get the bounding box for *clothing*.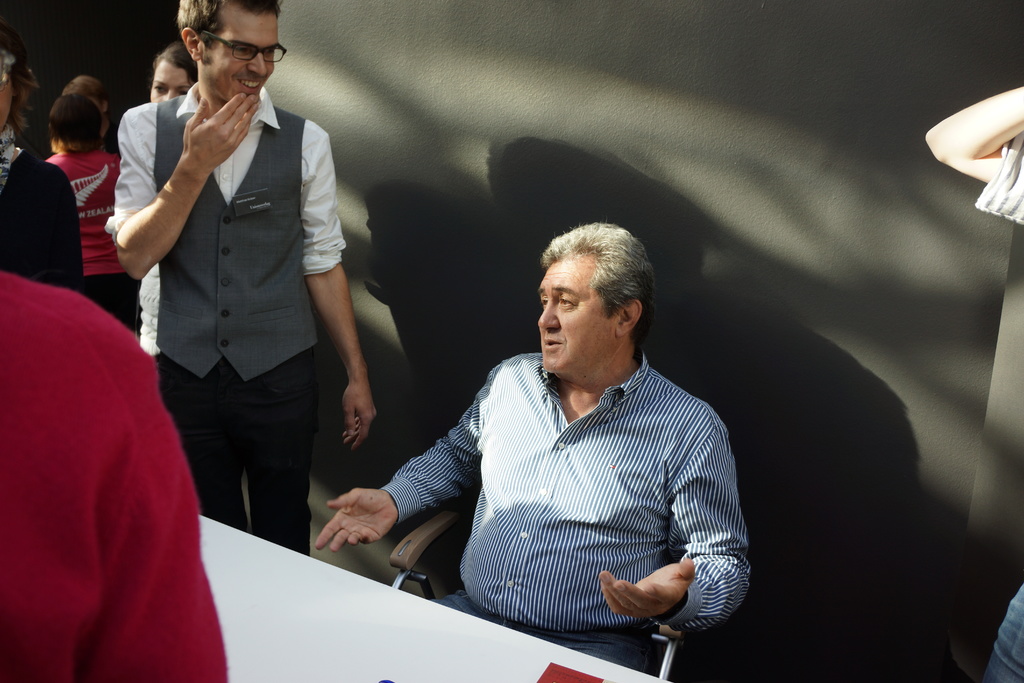
(left=44, top=150, right=117, bottom=280).
